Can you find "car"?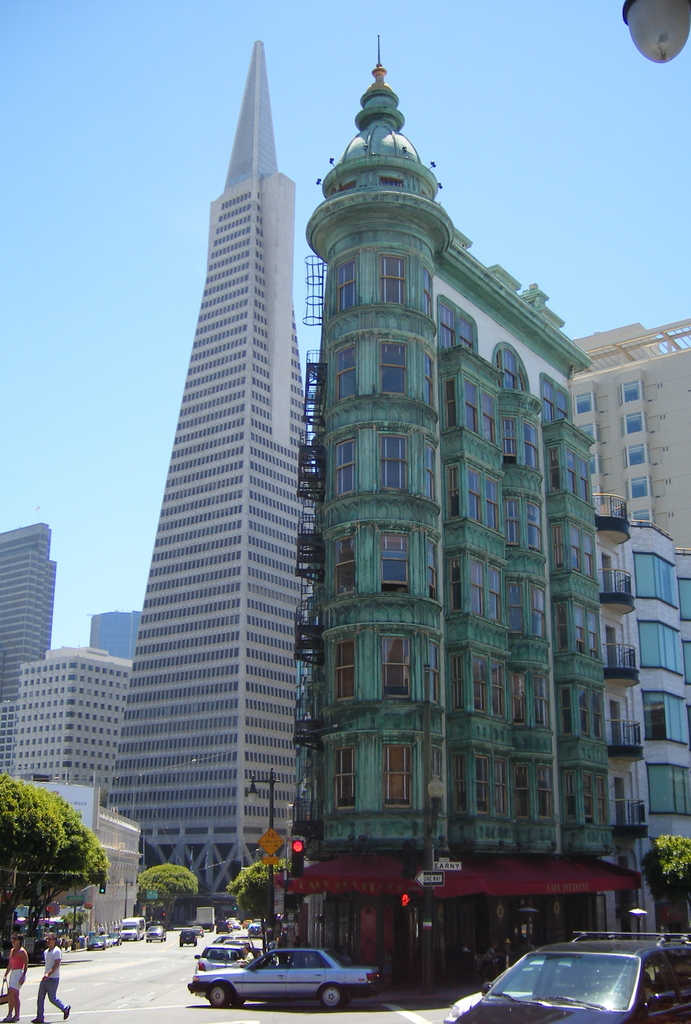
Yes, bounding box: rect(148, 925, 165, 941).
